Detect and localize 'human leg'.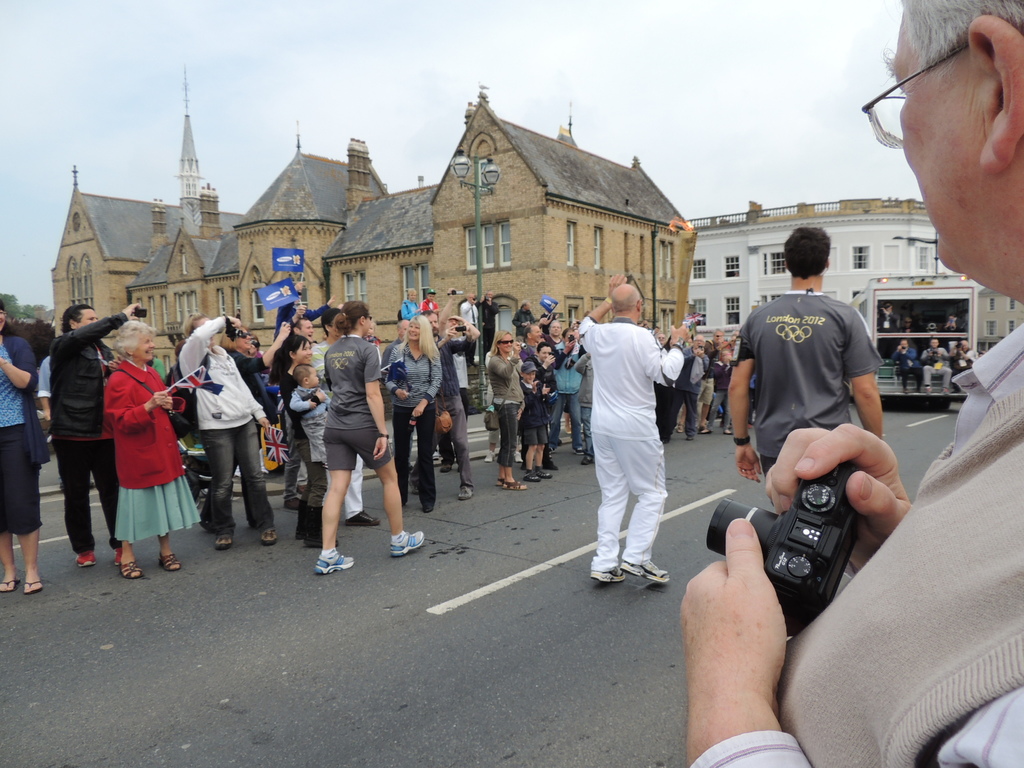
Localized at <region>668, 381, 683, 430</region>.
